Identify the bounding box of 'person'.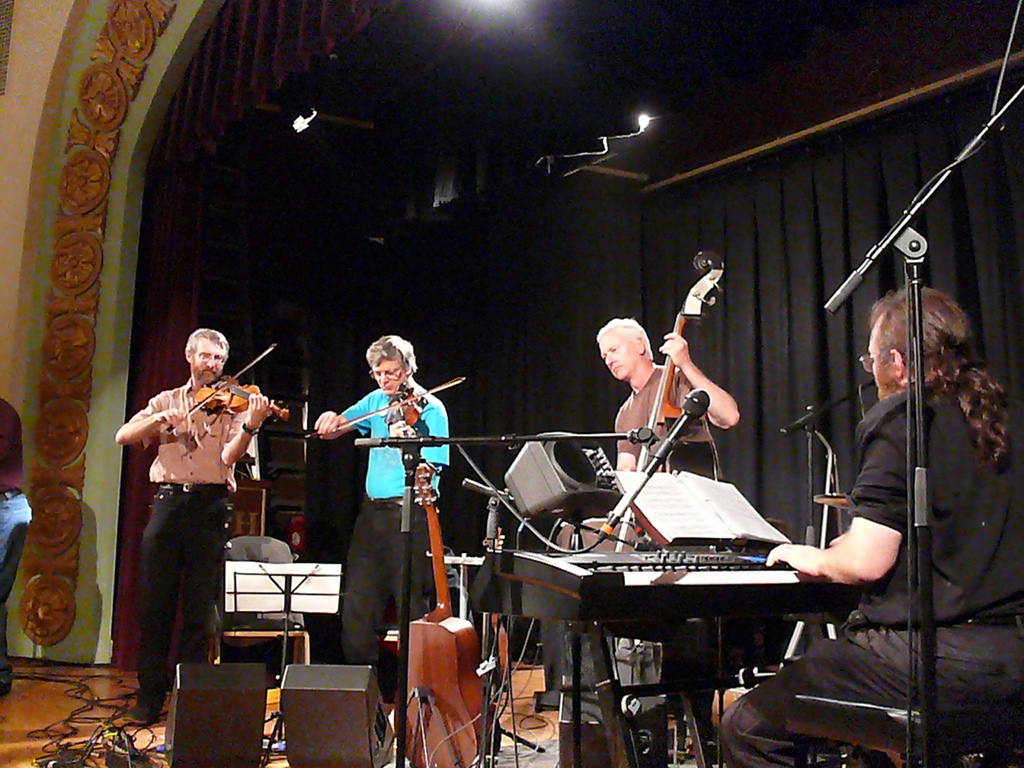
pyautogui.locateOnScreen(0, 401, 35, 703).
